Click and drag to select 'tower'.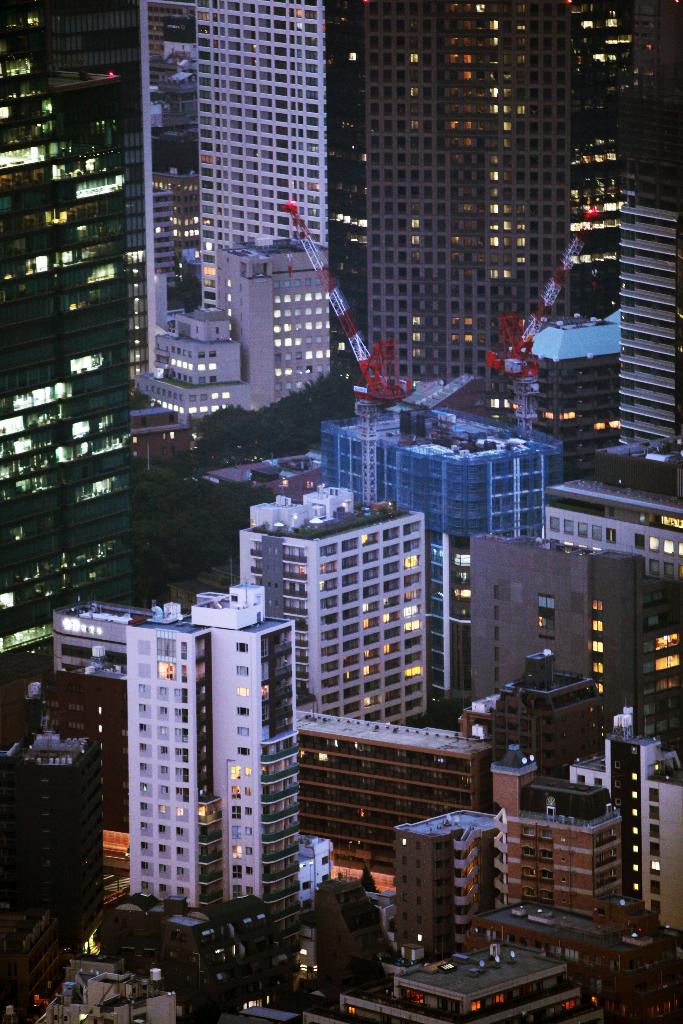
Selection: (left=6, top=3, right=143, bottom=610).
